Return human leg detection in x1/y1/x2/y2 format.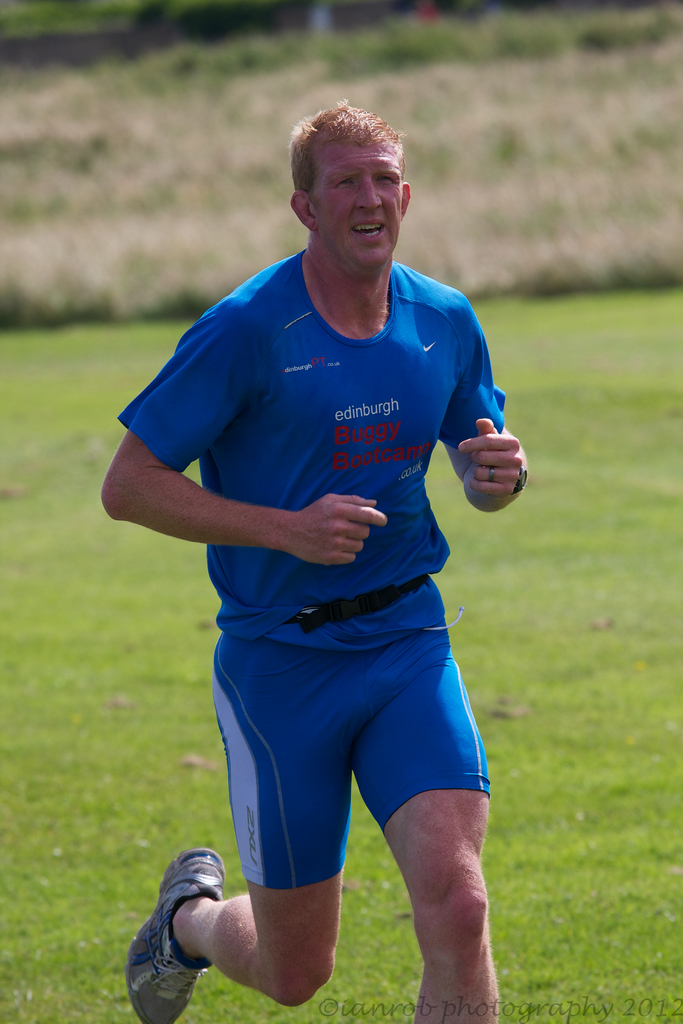
386/790/500/1022.
